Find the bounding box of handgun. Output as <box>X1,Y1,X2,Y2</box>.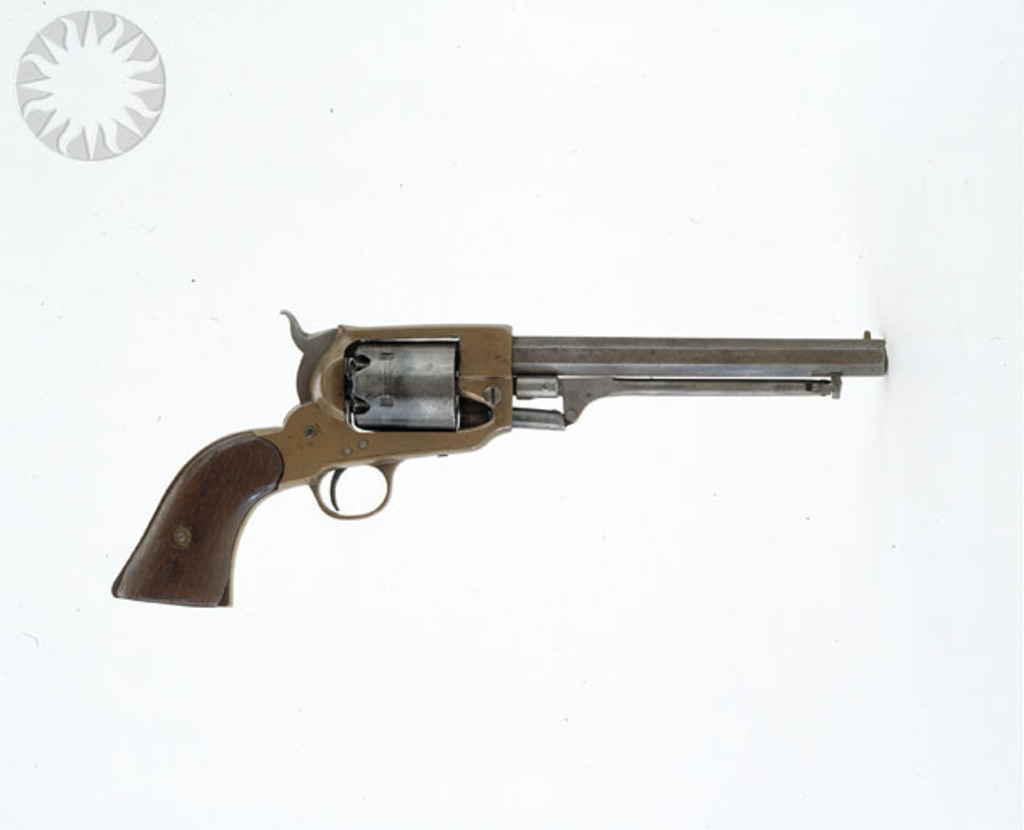
<box>113,309,889,608</box>.
